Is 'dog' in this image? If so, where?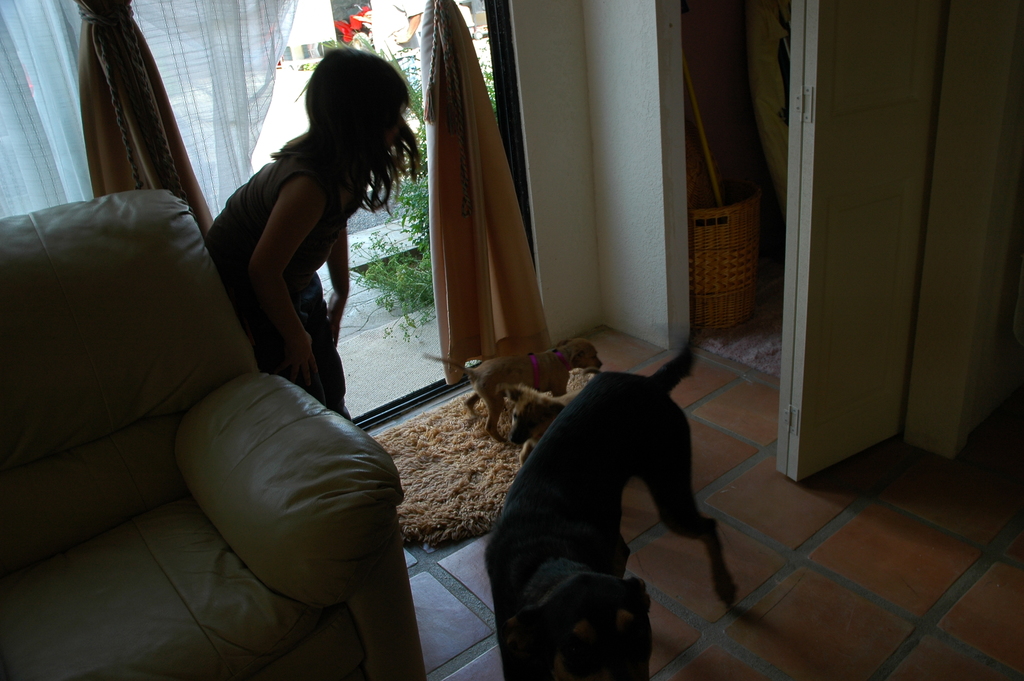
Yes, at crop(505, 370, 604, 468).
